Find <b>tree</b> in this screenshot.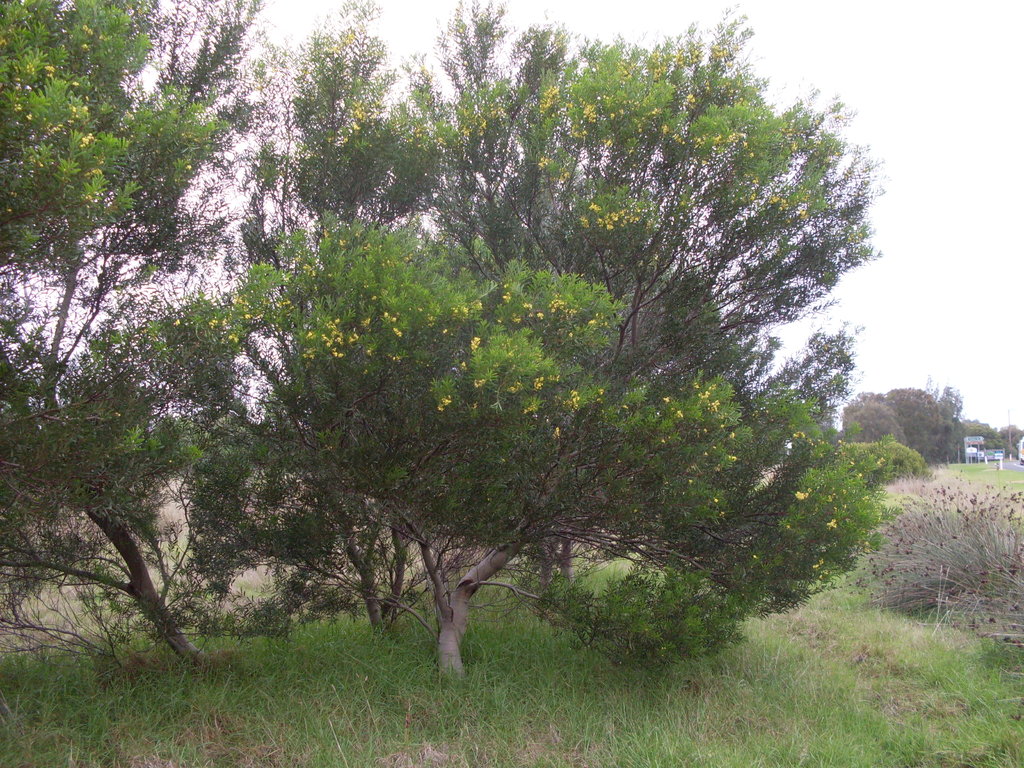
The bounding box for <b>tree</b> is 842,396,912,447.
